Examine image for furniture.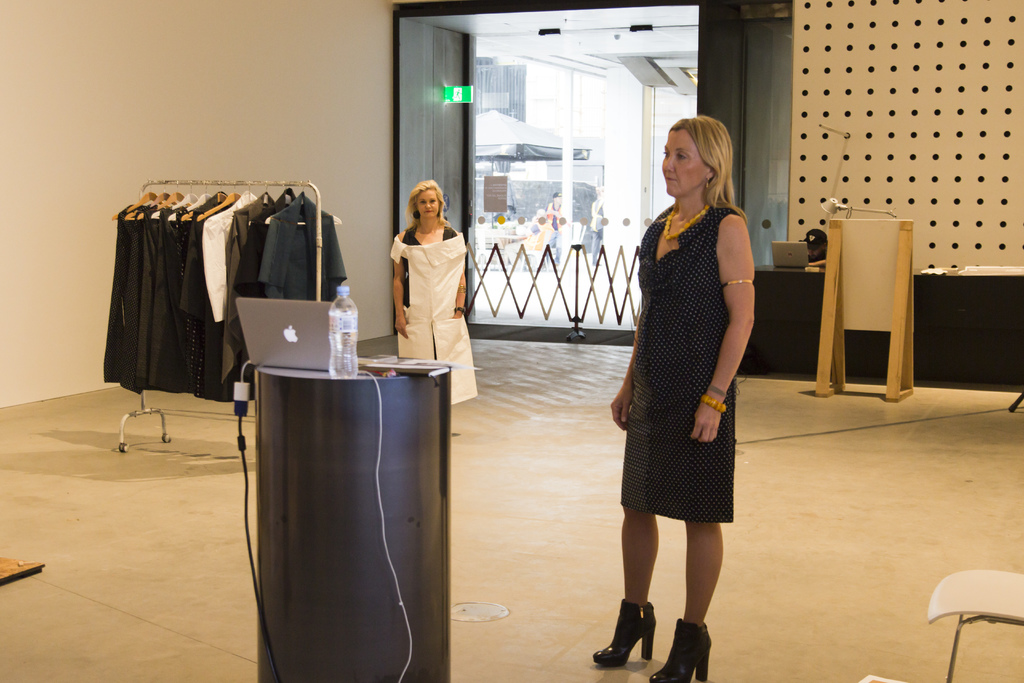
Examination result: Rect(740, 261, 1023, 393).
